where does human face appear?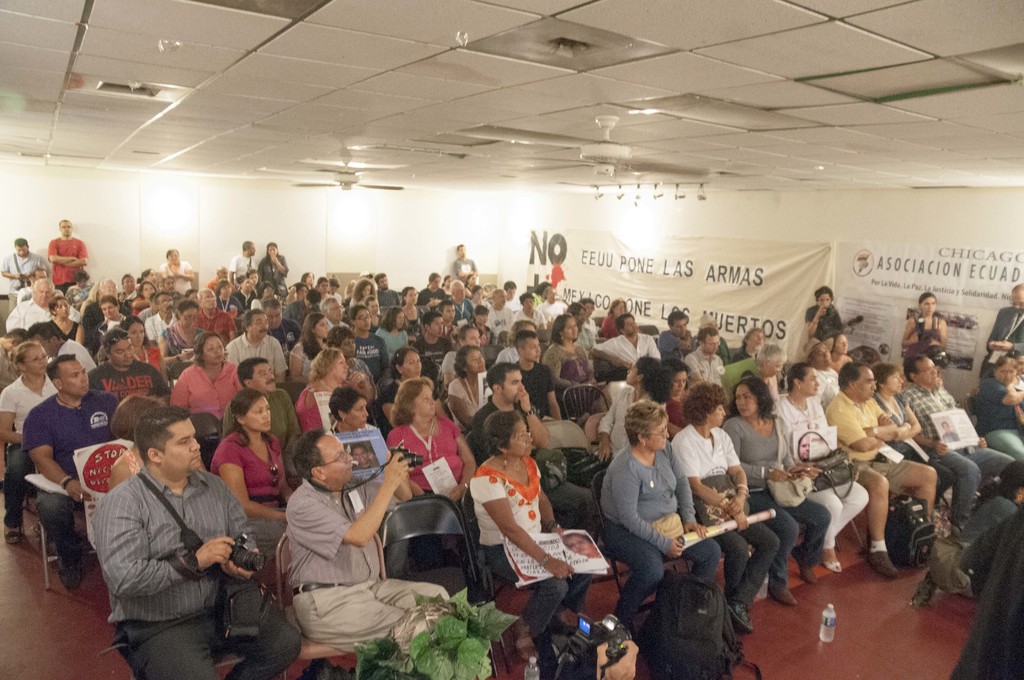
Appears at 107,337,132,361.
